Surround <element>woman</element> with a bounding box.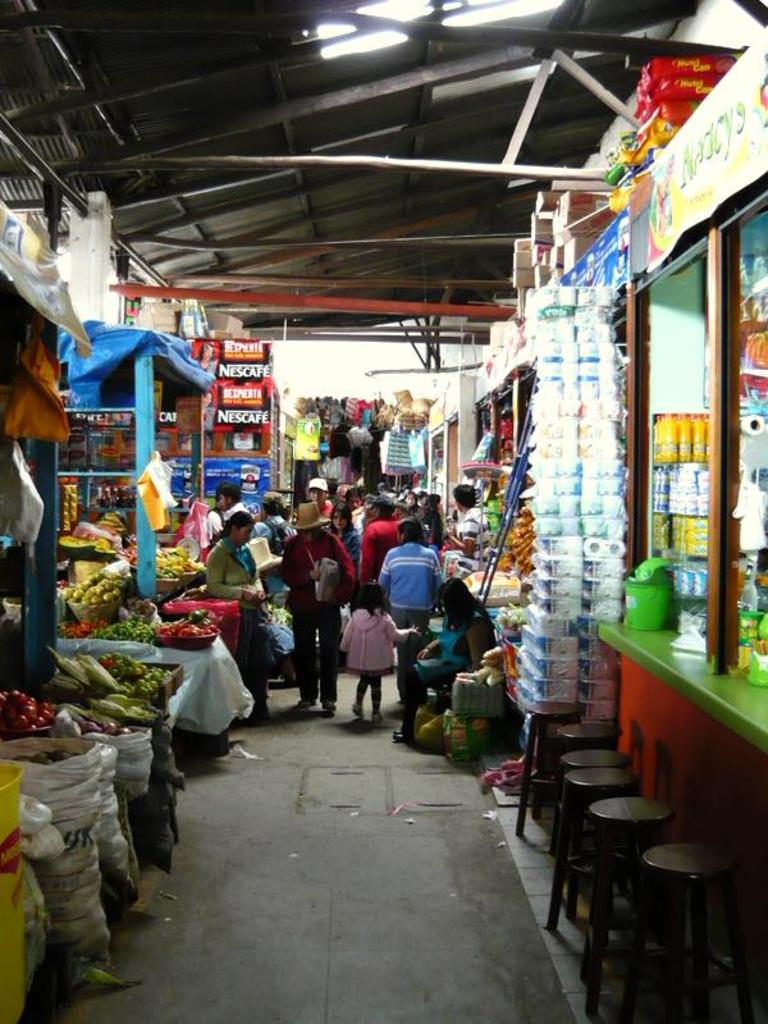
(x1=201, y1=483, x2=257, y2=562).
